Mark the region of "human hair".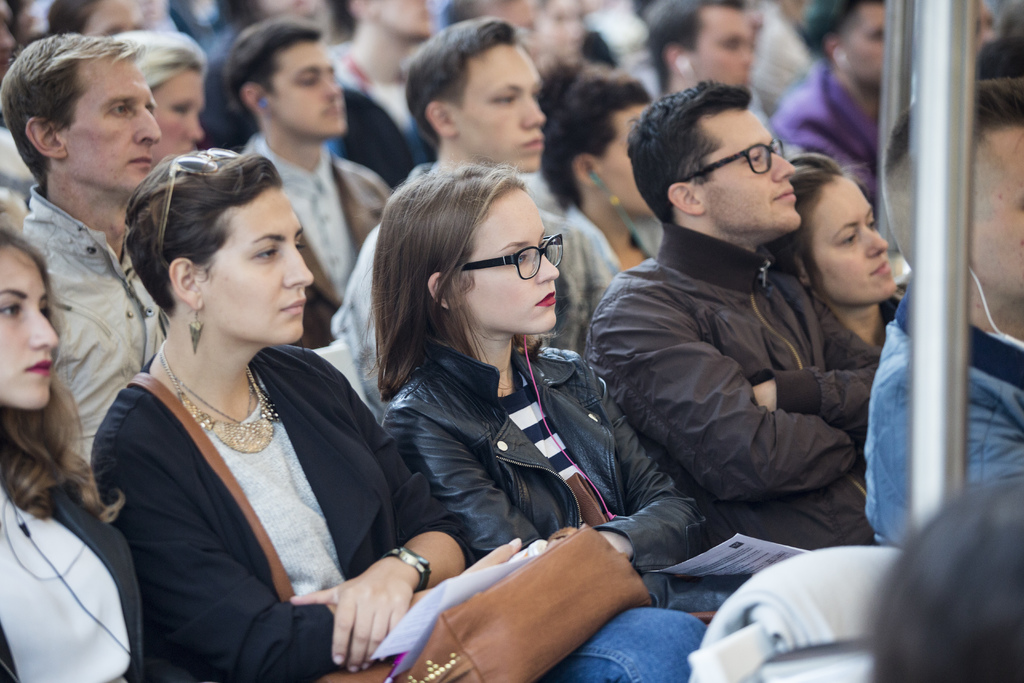
Region: 997 0 1023 37.
